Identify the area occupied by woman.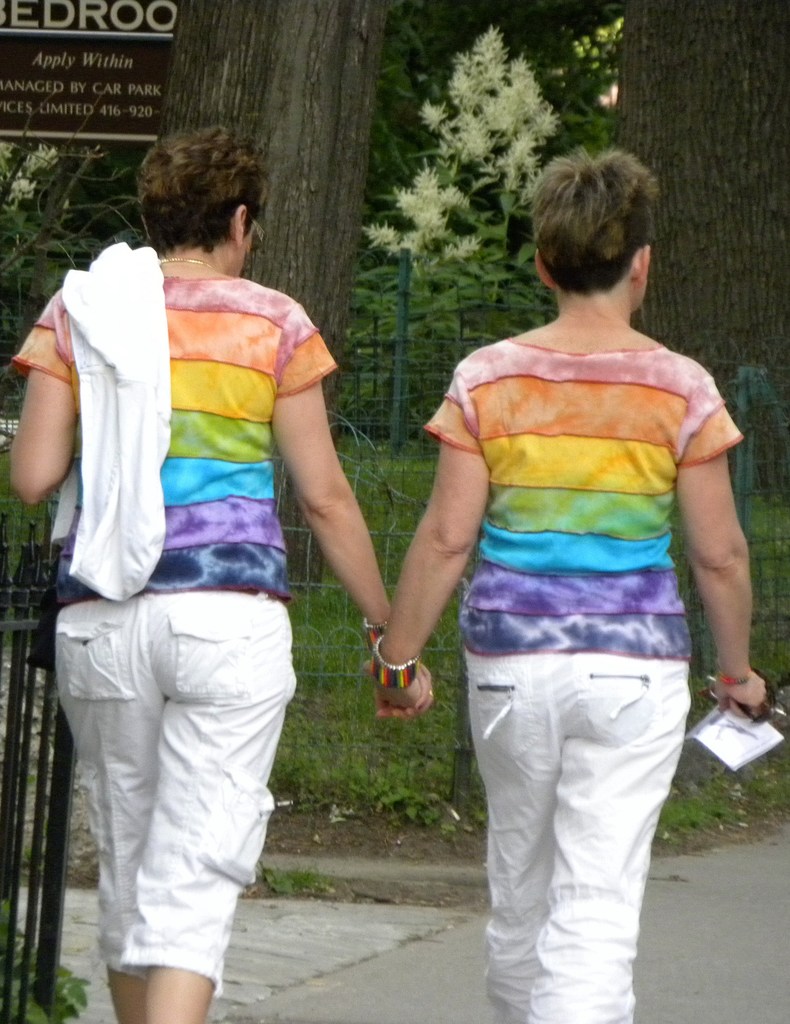
Area: 10 120 435 1023.
